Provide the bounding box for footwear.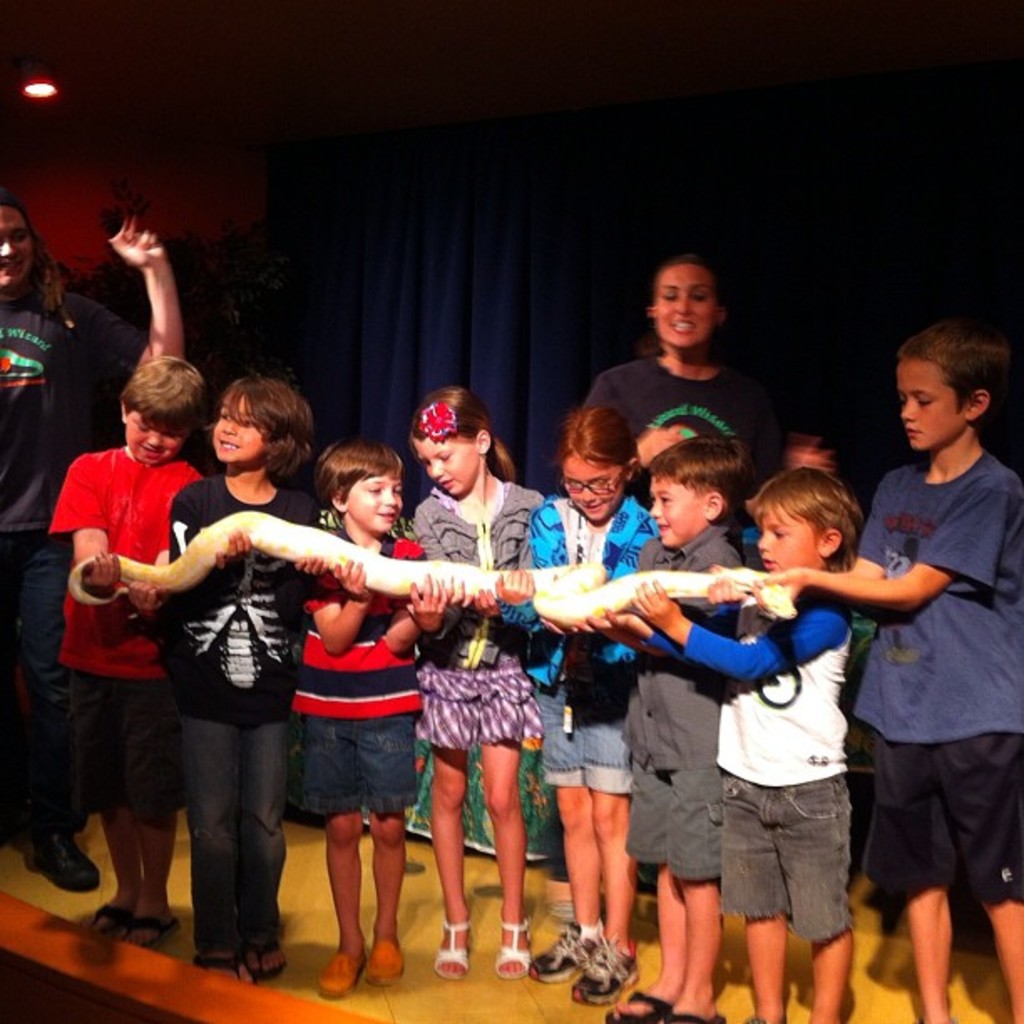
locate(131, 917, 179, 950).
